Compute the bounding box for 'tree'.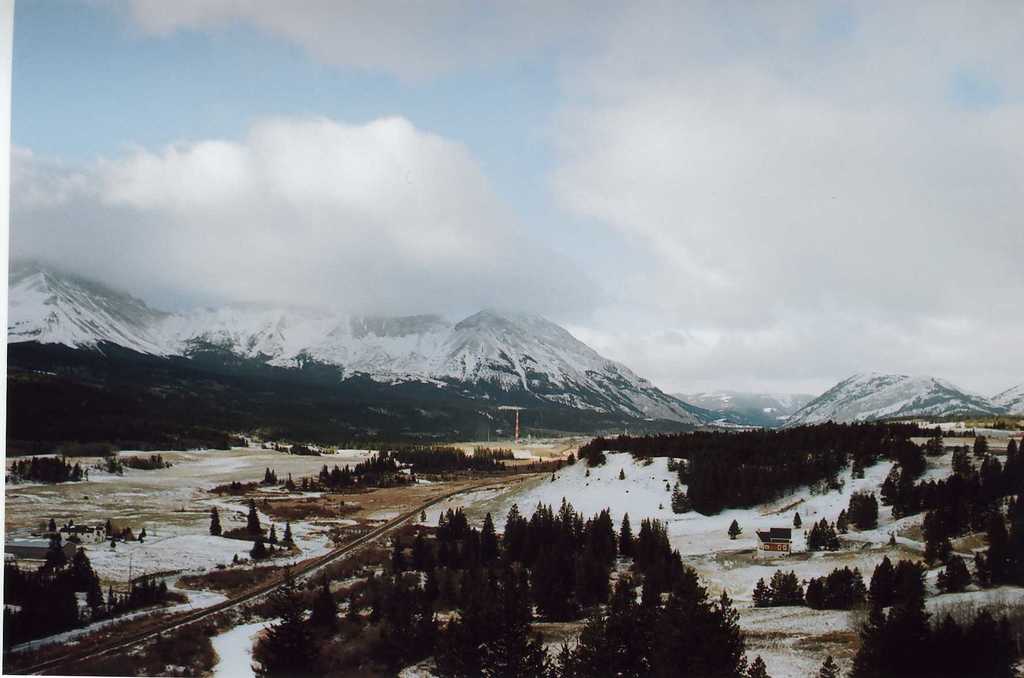
(left=617, top=471, right=627, bottom=480).
